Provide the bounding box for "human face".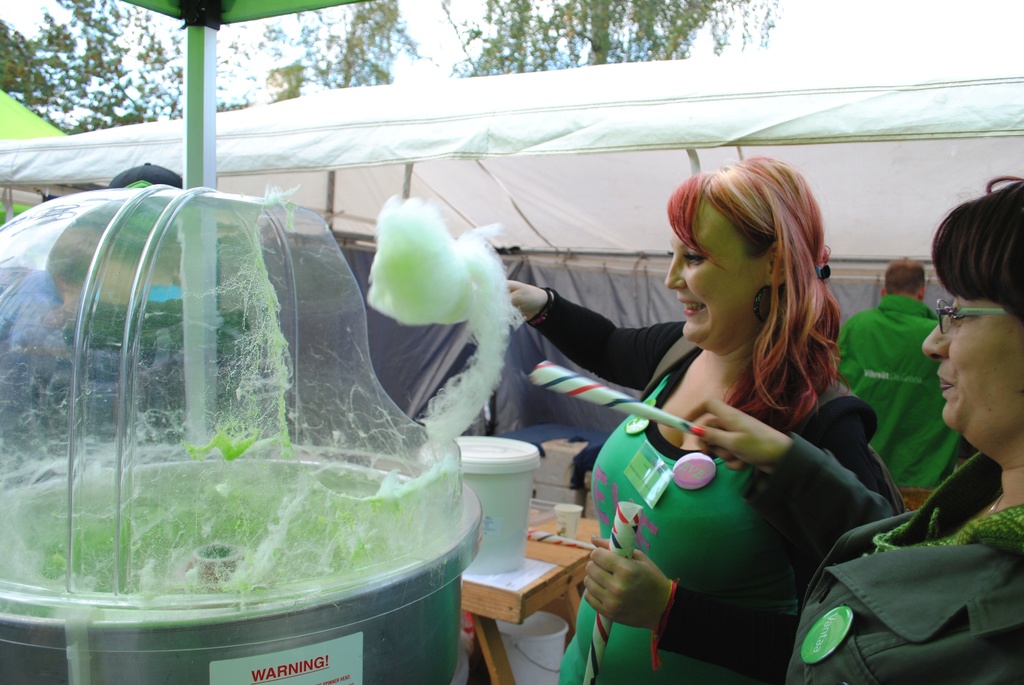
x1=671, y1=197, x2=773, y2=343.
